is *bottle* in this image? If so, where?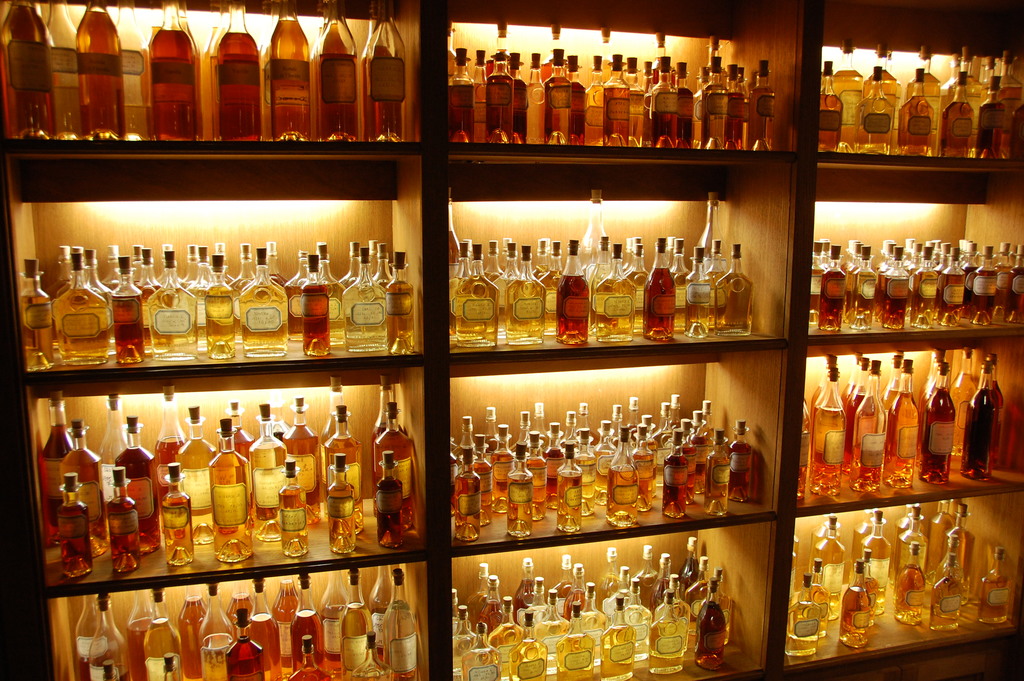
Yes, at pyautogui.locateOnScreen(555, 444, 581, 530).
